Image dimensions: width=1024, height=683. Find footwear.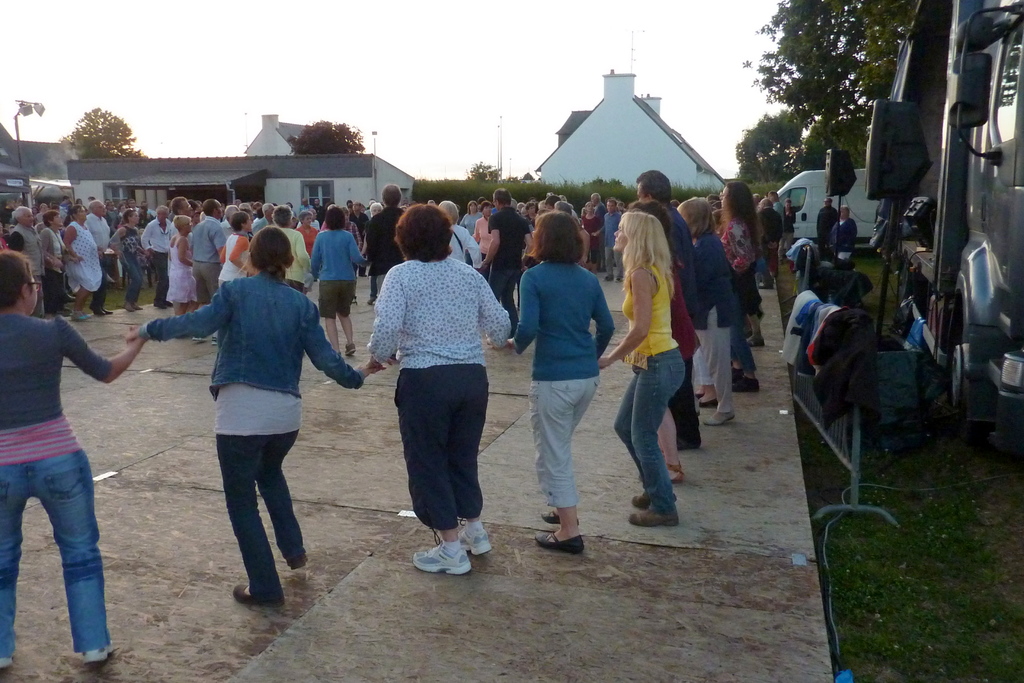
(628, 491, 678, 509).
